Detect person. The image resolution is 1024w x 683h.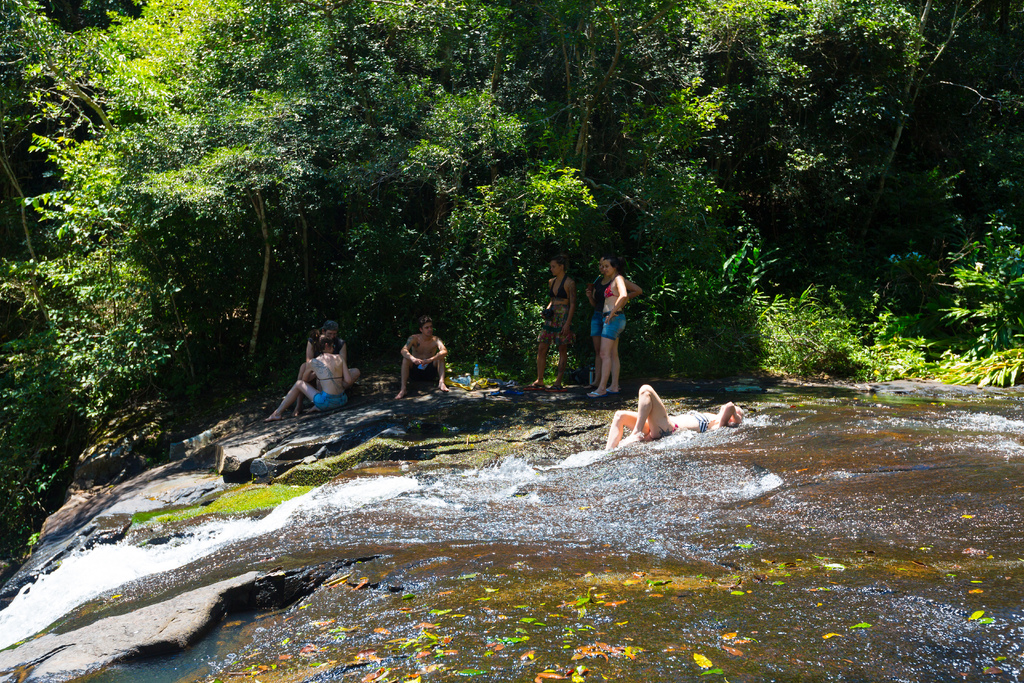
[x1=264, y1=334, x2=348, y2=420].
